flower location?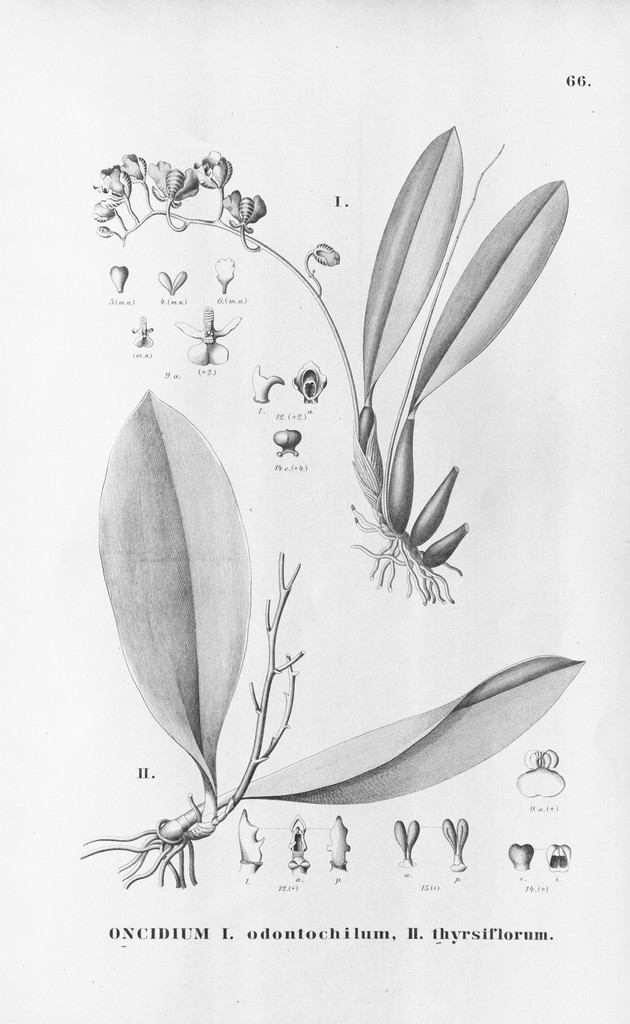
rect(91, 200, 119, 218)
